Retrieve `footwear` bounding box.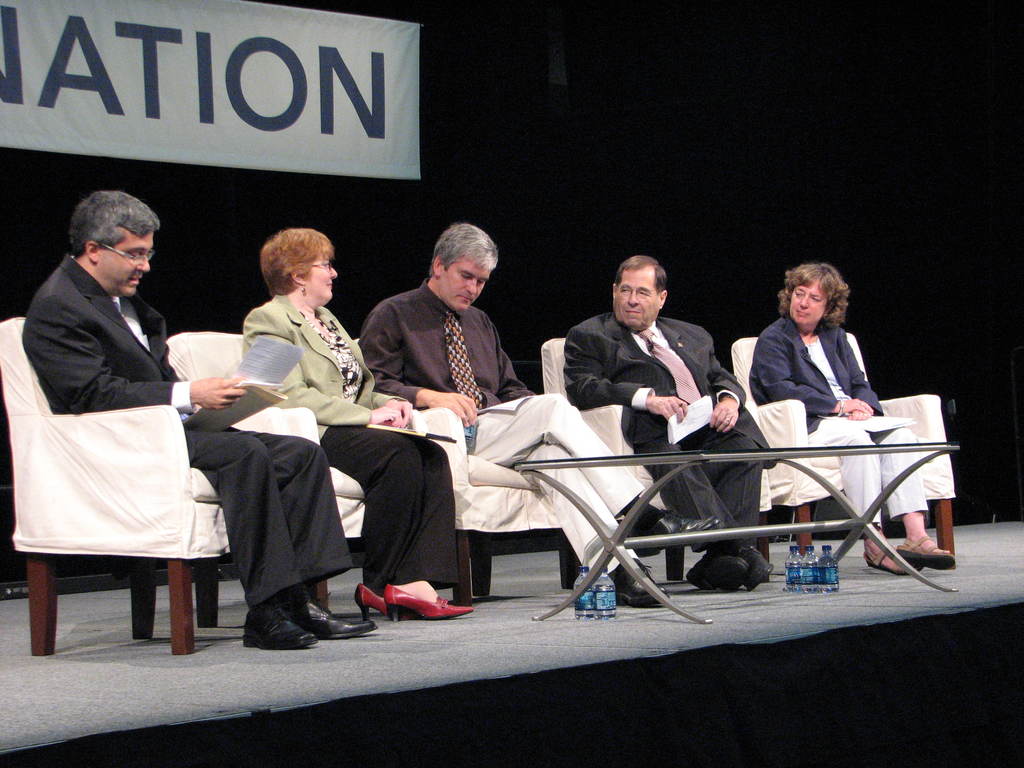
Bounding box: l=607, t=555, r=669, b=606.
